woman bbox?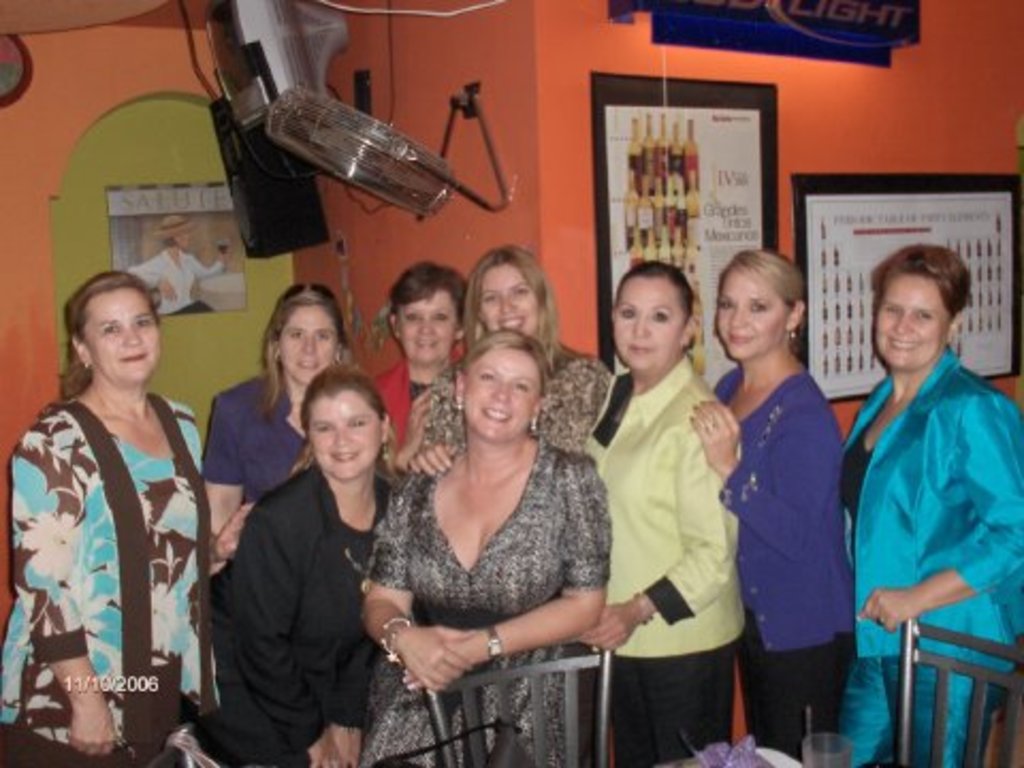
[689,252,858,766]
